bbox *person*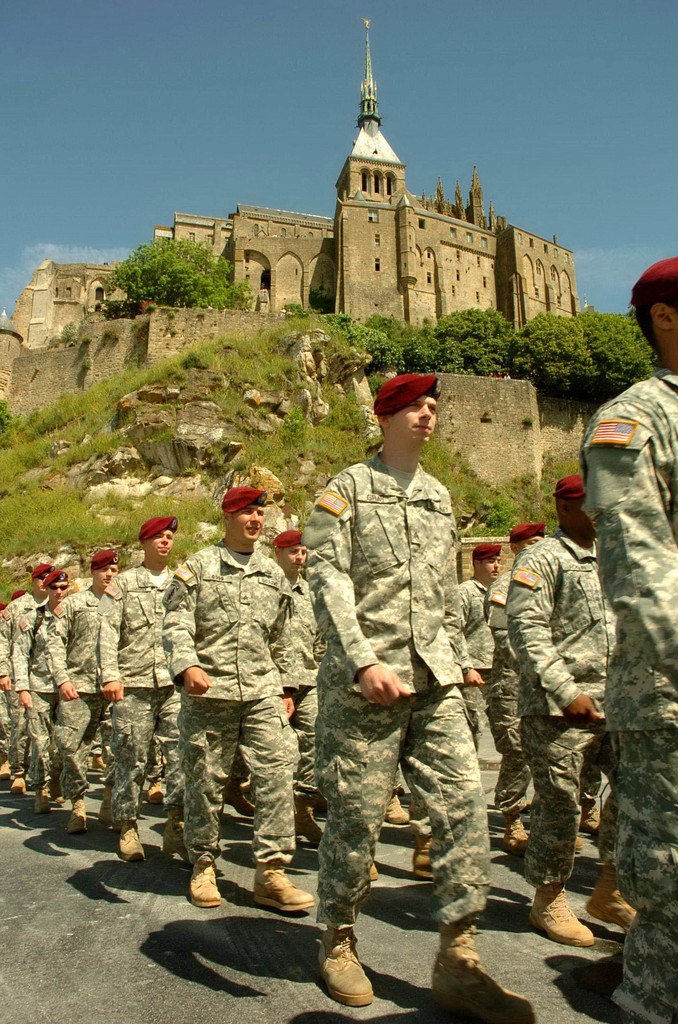
[292, 375, 501, 992]
